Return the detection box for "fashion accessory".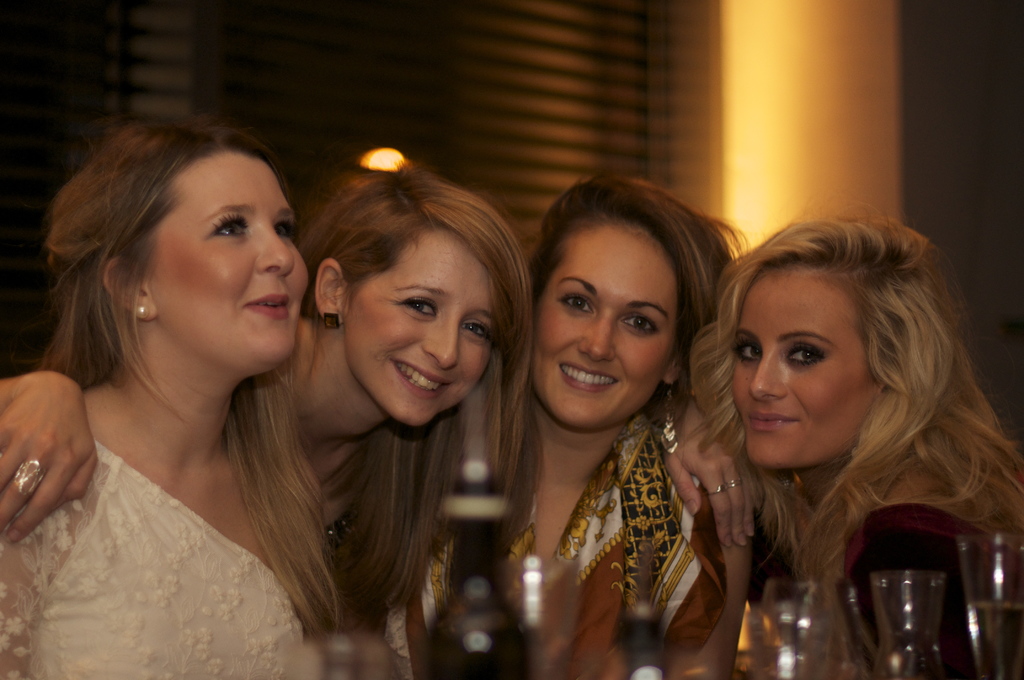
[134, 300, 154, 328].
